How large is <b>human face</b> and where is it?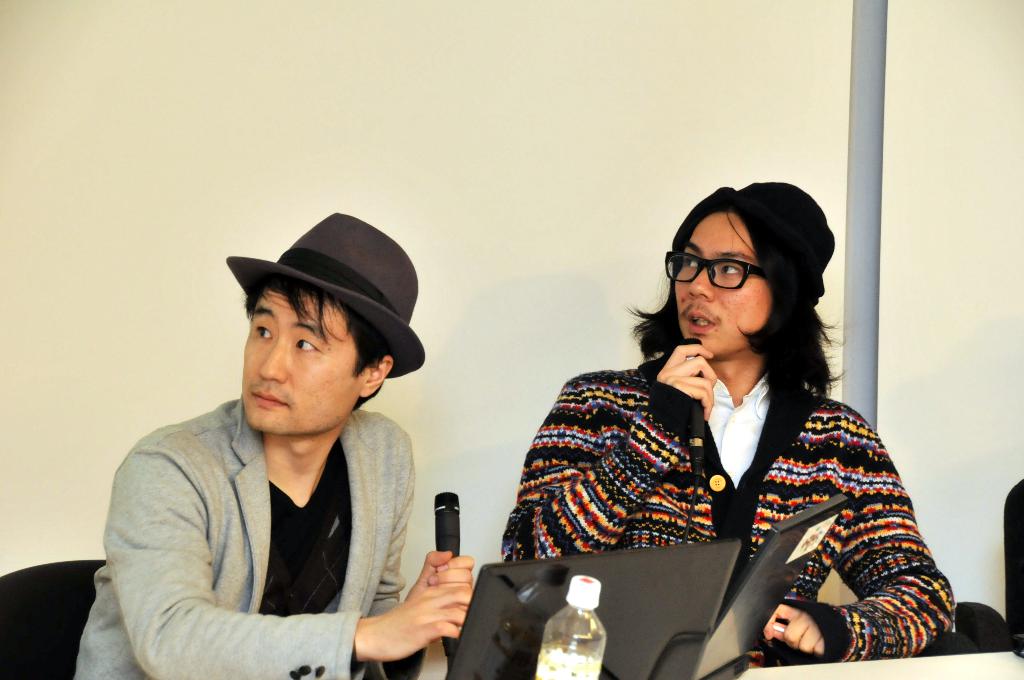
Bounding box: l=662, t=209, r=769, b=359.
